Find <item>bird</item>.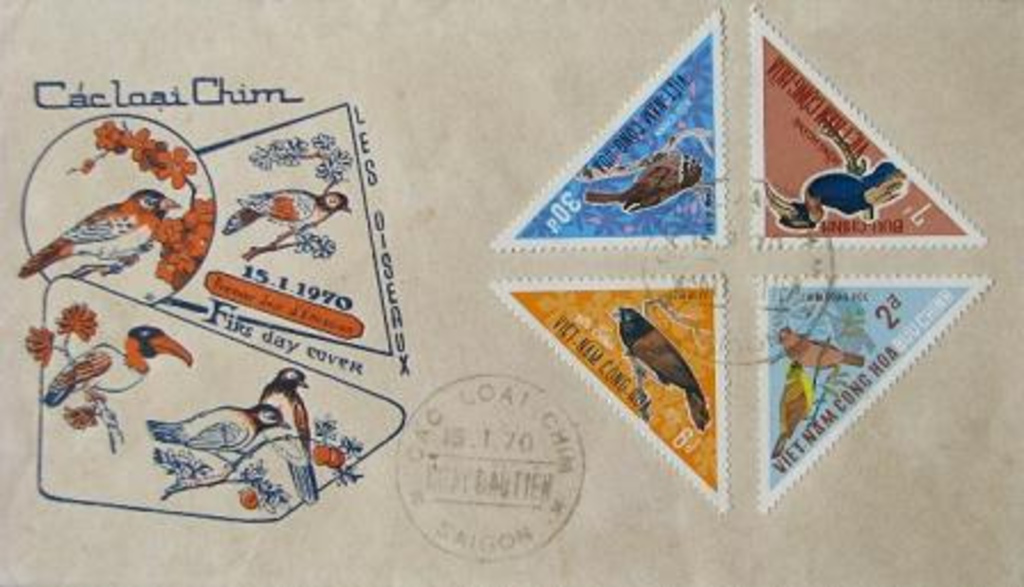
{"x1": 251, "y1": 361, "x2": 322, "y2": 507}.
